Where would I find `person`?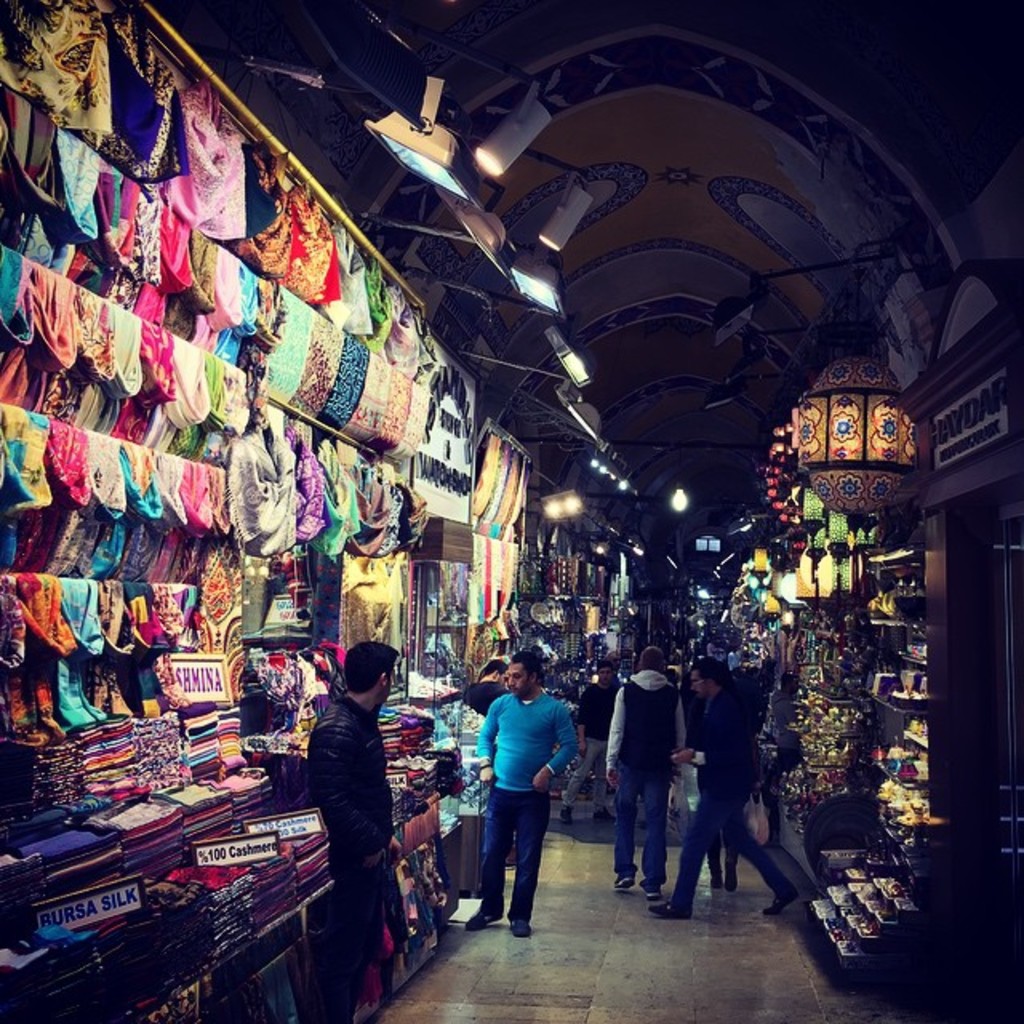
At <box>650,659,800,925</box>.
